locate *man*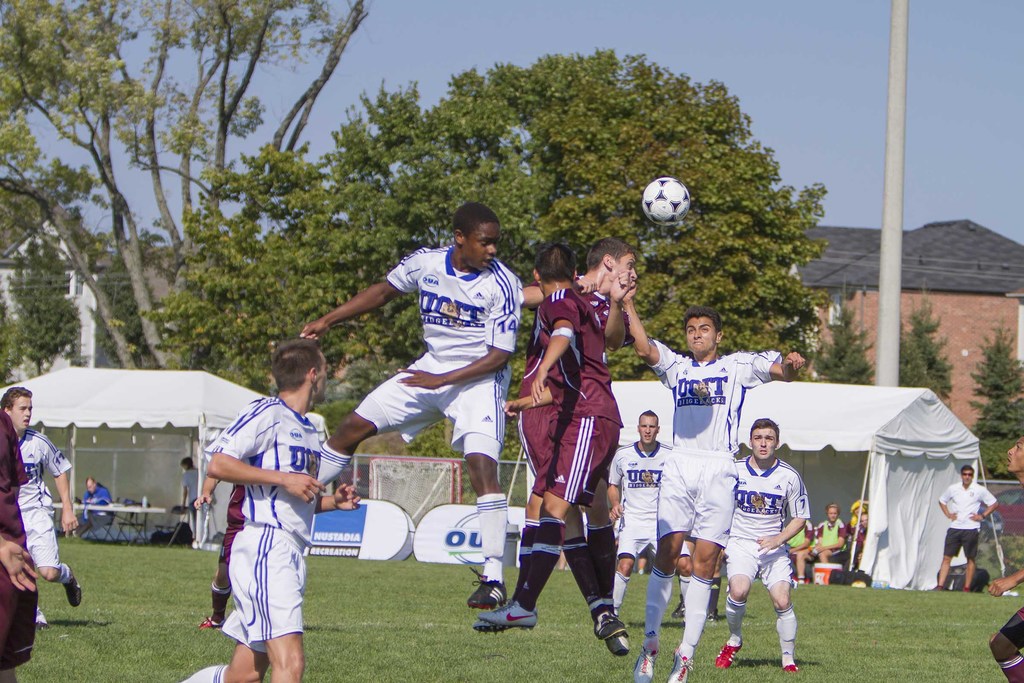
(x1=612, y1=409, x2=679, y2=632)
